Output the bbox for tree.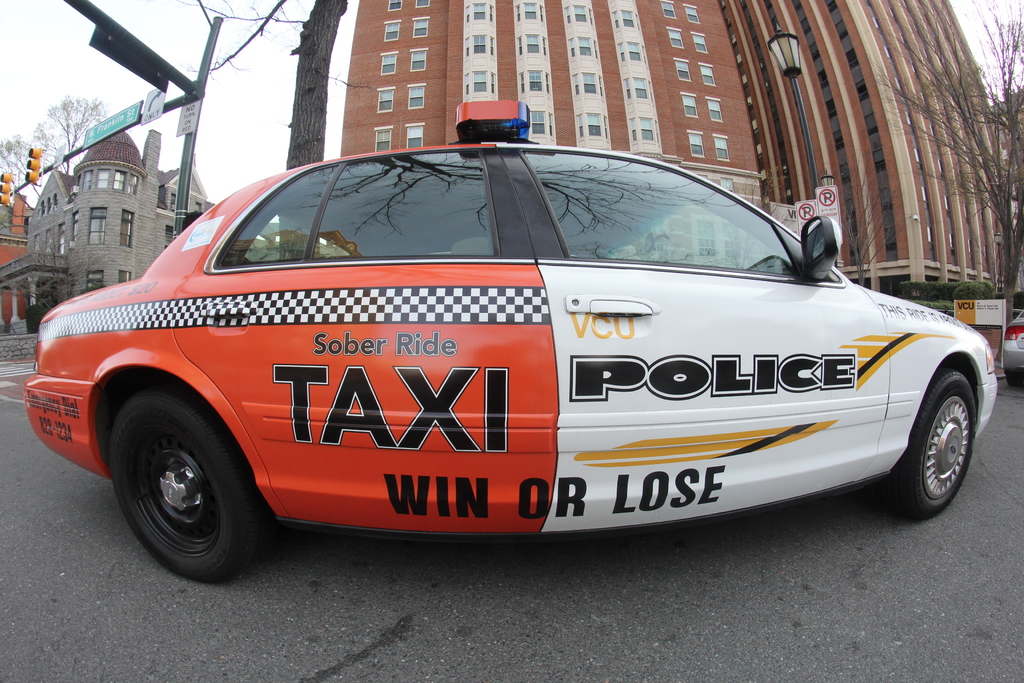
pyautogui.locateOnScreen(872, 0, 1023, 317).
